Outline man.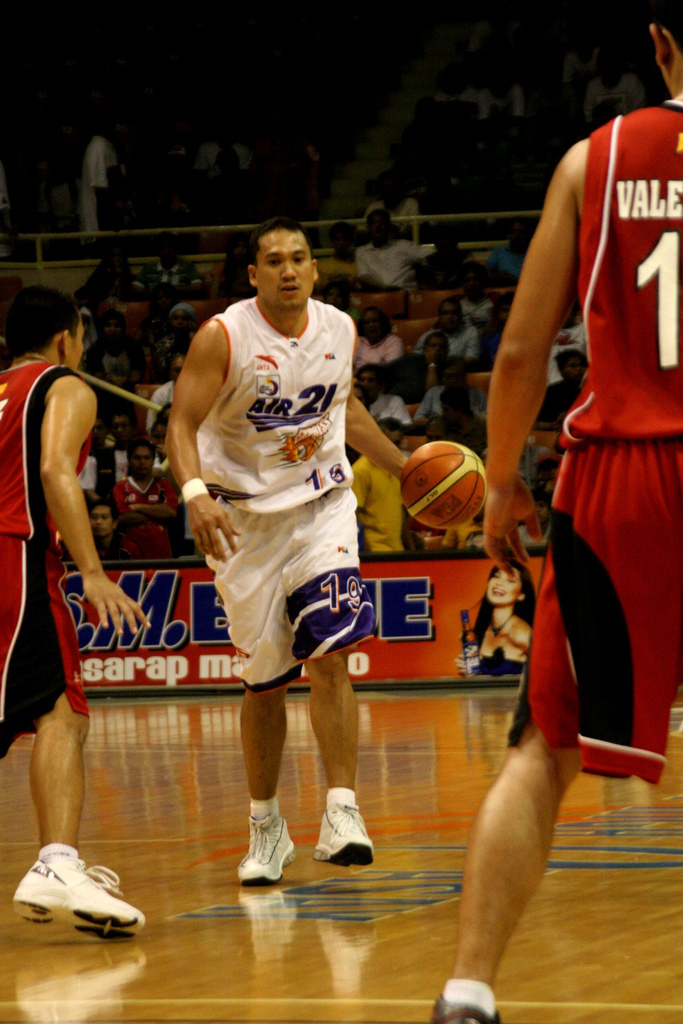
Outline: (351, 417, 406, 559).
